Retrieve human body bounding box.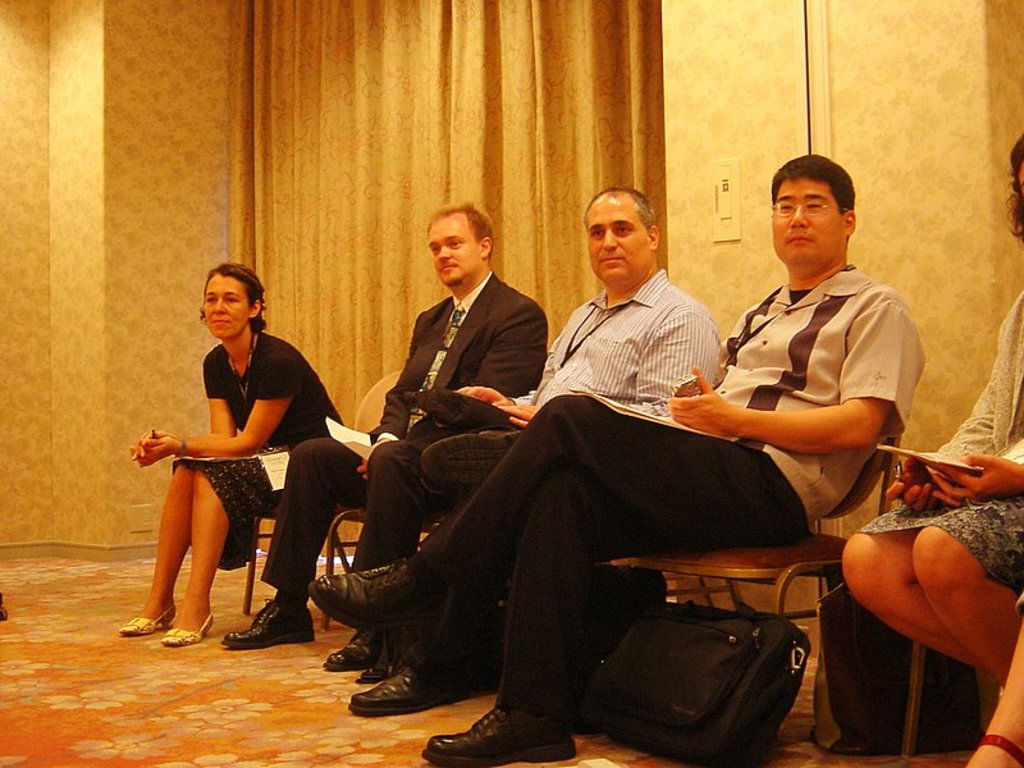
Bounding box: <bbox>846, 132, 1023, 767</bbox>.
